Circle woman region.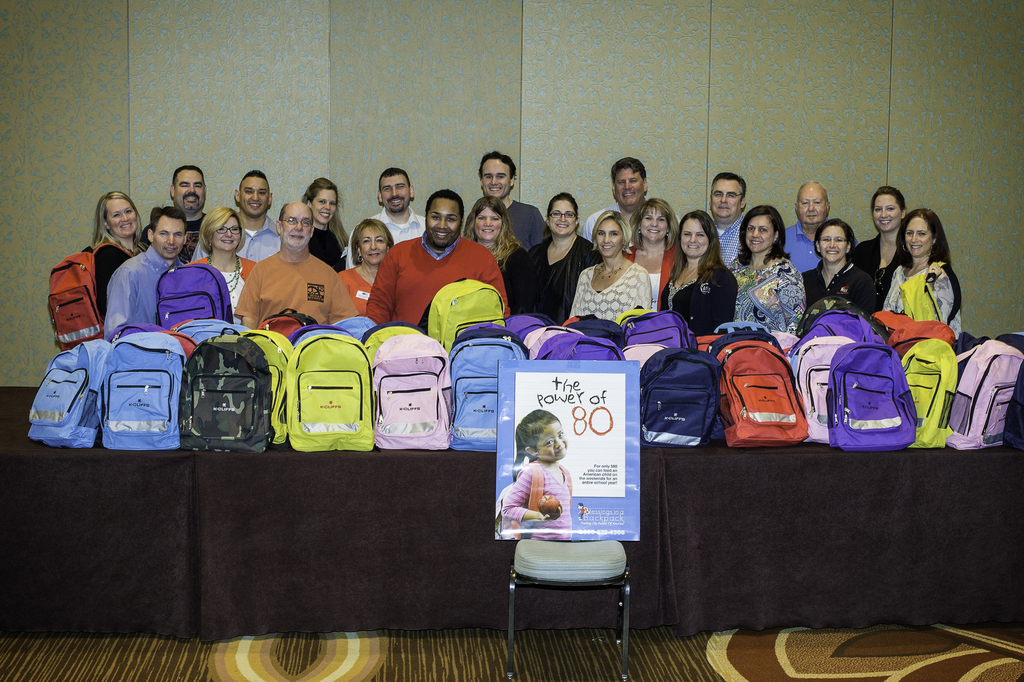
Region: select_region(299, 178, 370, 276).
